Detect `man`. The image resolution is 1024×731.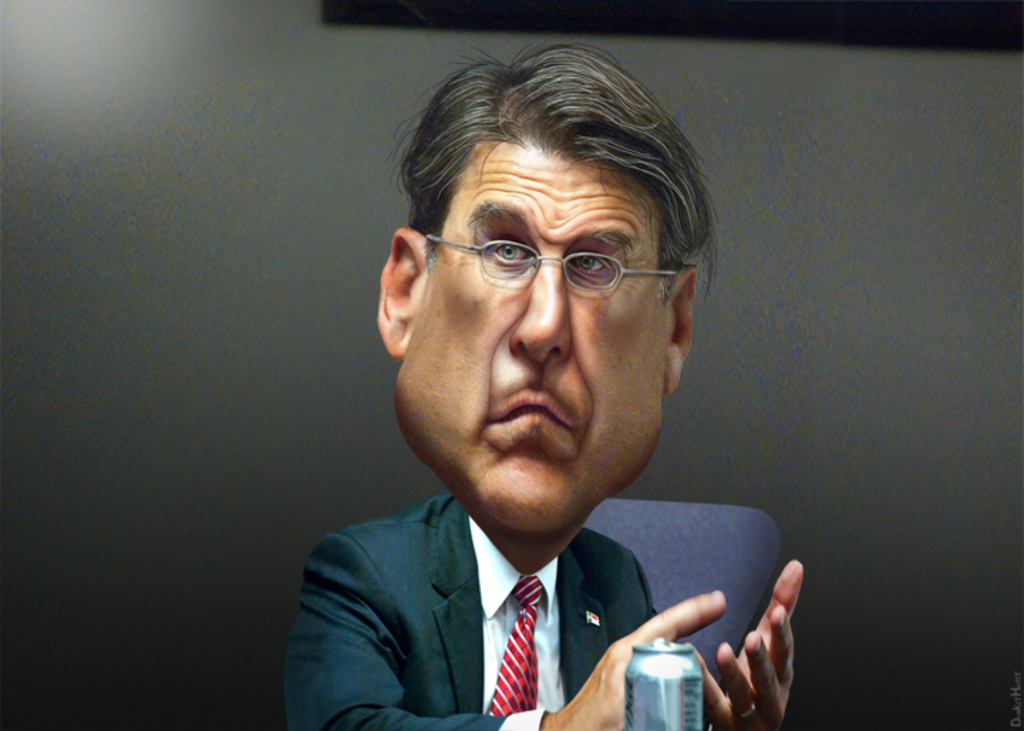
pyautogui.locateOnScreen(233, 58, 843, 730).
